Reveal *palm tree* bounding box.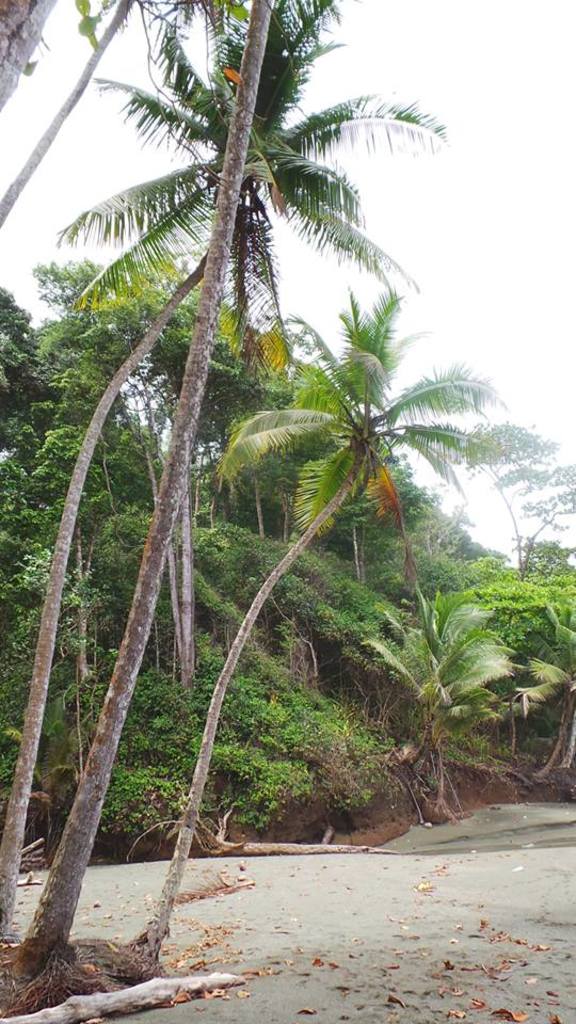
Revealed: bbox=[0, 0, 575, 1003].
